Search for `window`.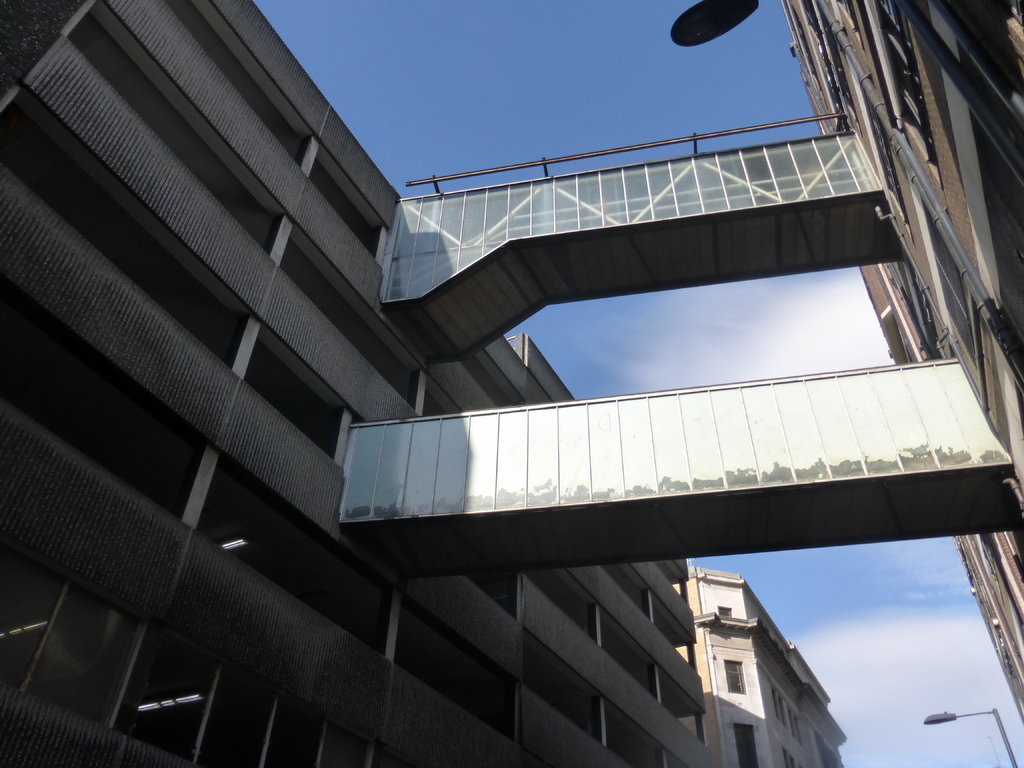
Found at (776, 749, 797, 767).
